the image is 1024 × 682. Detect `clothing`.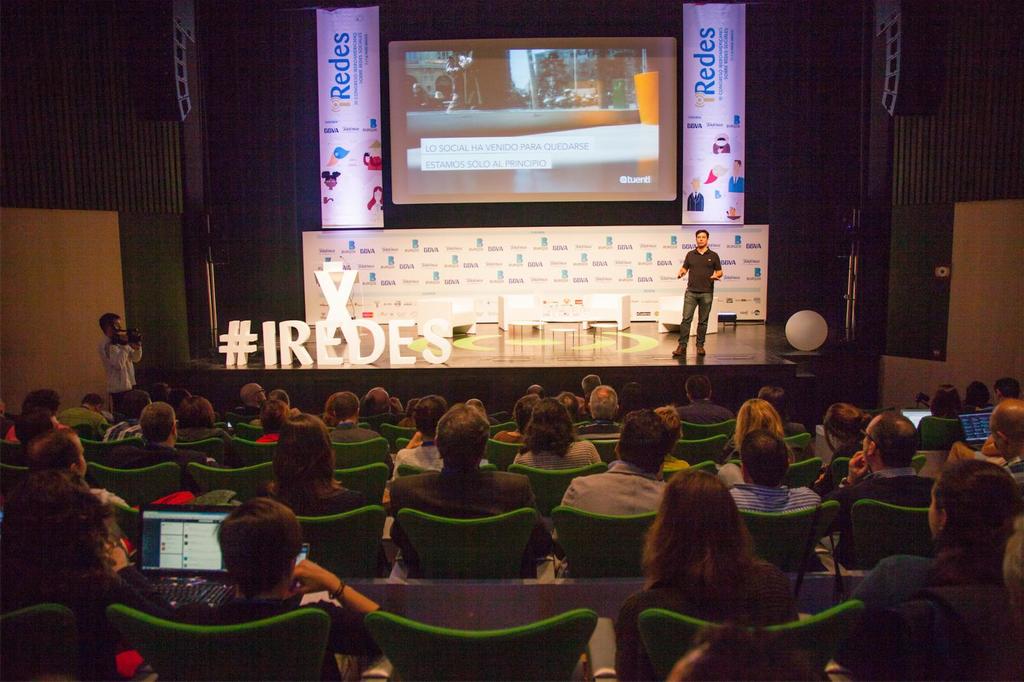
Detection: <bbox>93, 333, 143, 390</bbox>.
